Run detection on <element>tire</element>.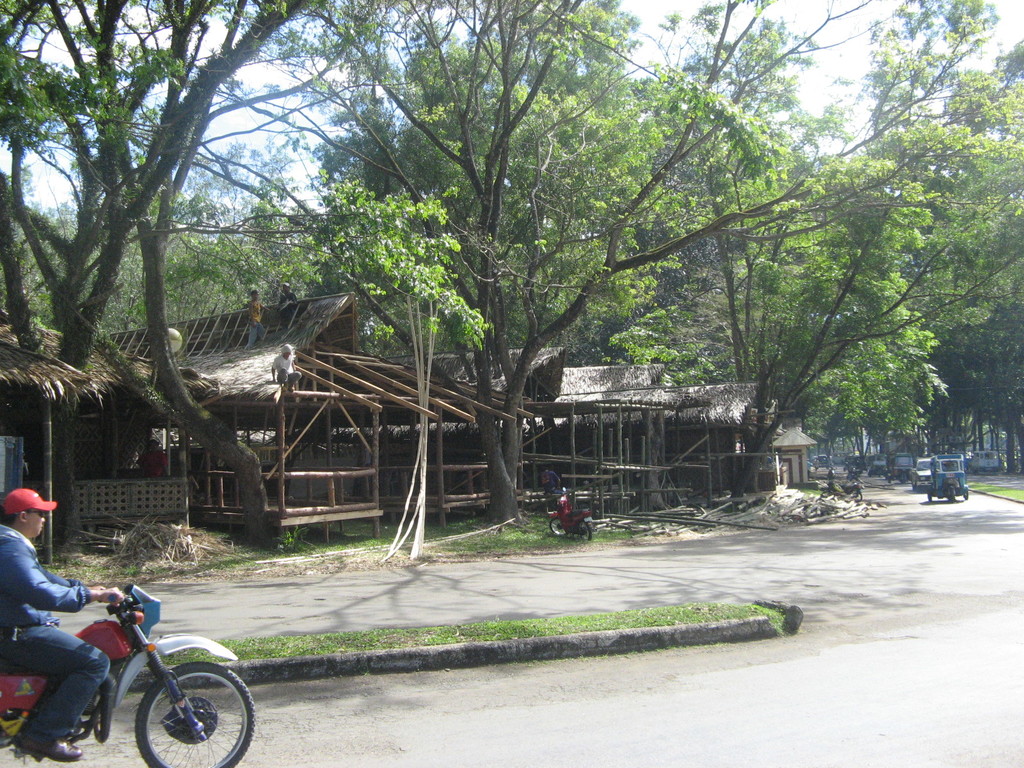
Result: region(945, 487, 959, 504).
